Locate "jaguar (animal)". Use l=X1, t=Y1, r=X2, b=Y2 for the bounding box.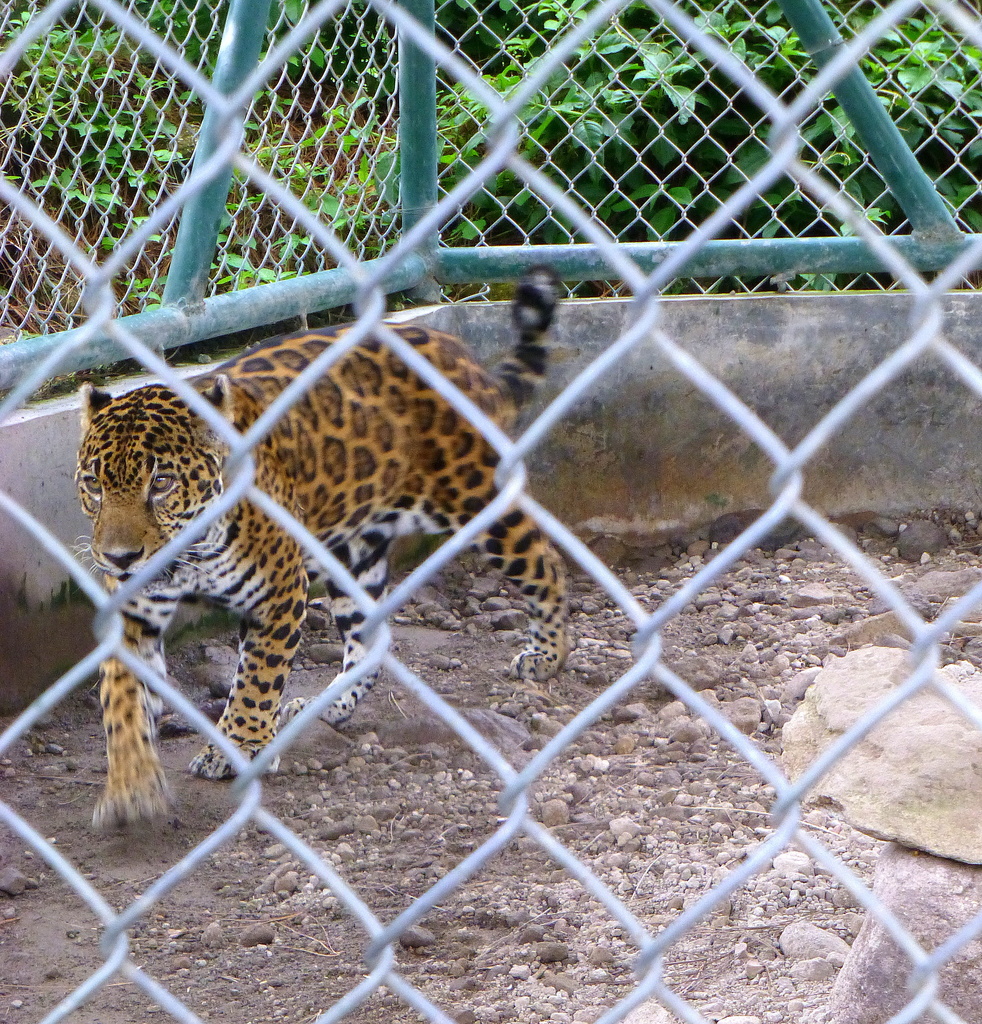
l=58, t=266, r=576, b=833.
